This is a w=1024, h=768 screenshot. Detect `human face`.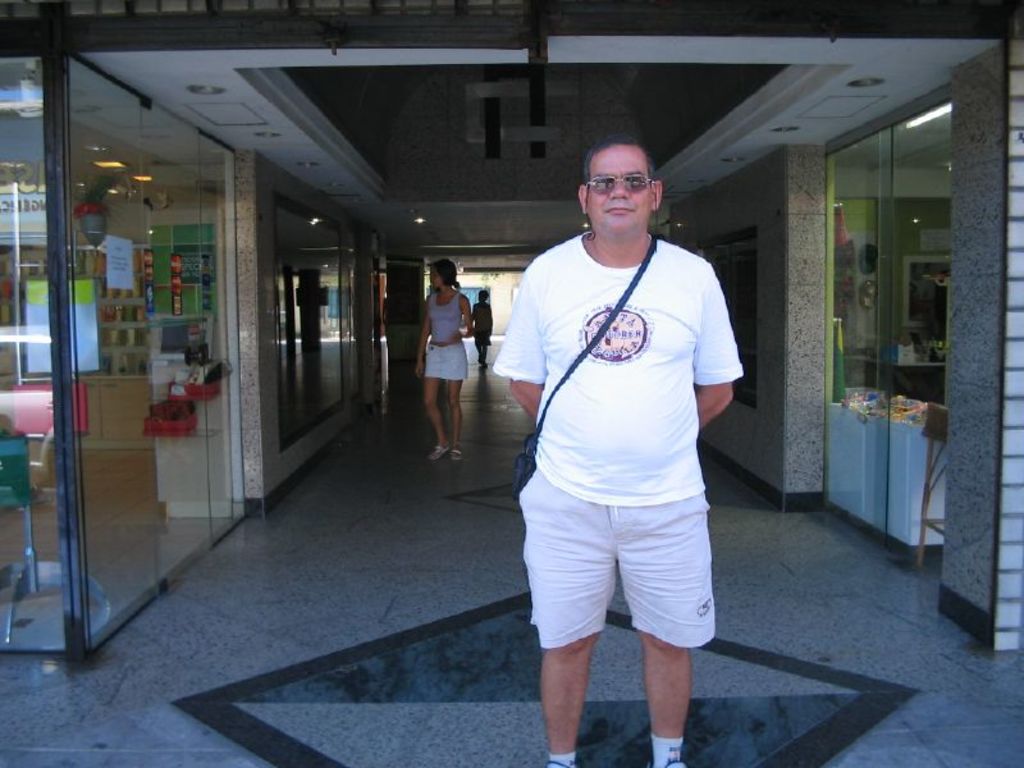
<box>589,146,650,236</box>.
